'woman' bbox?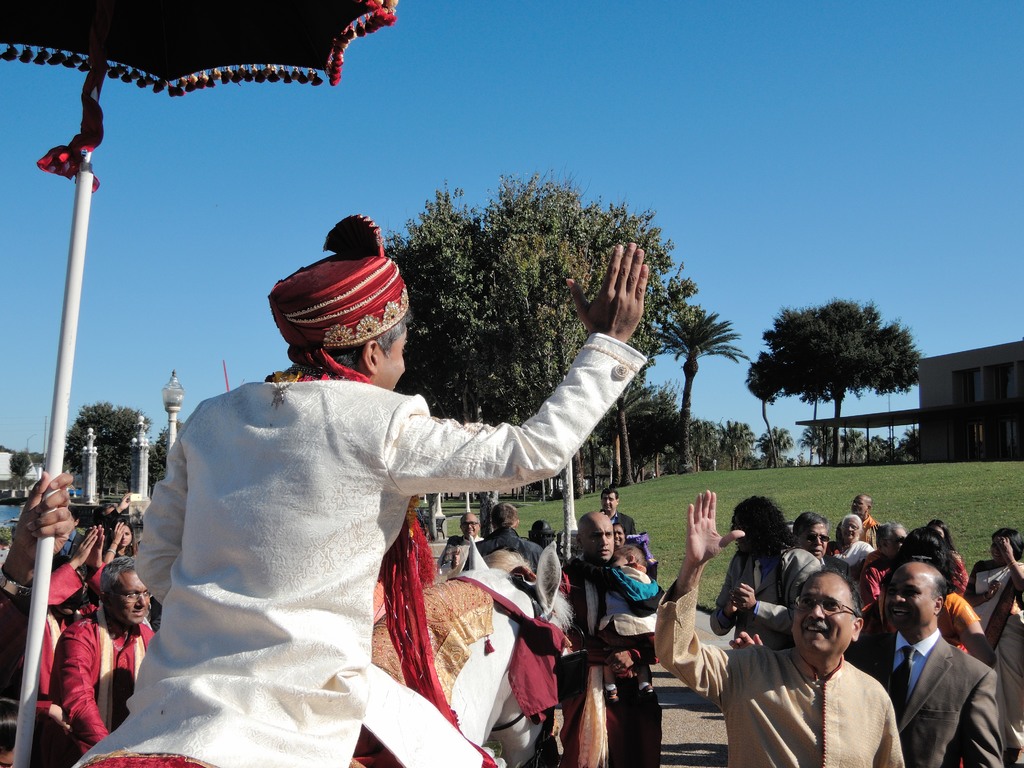
select_region(864, 522, 999, 672)
